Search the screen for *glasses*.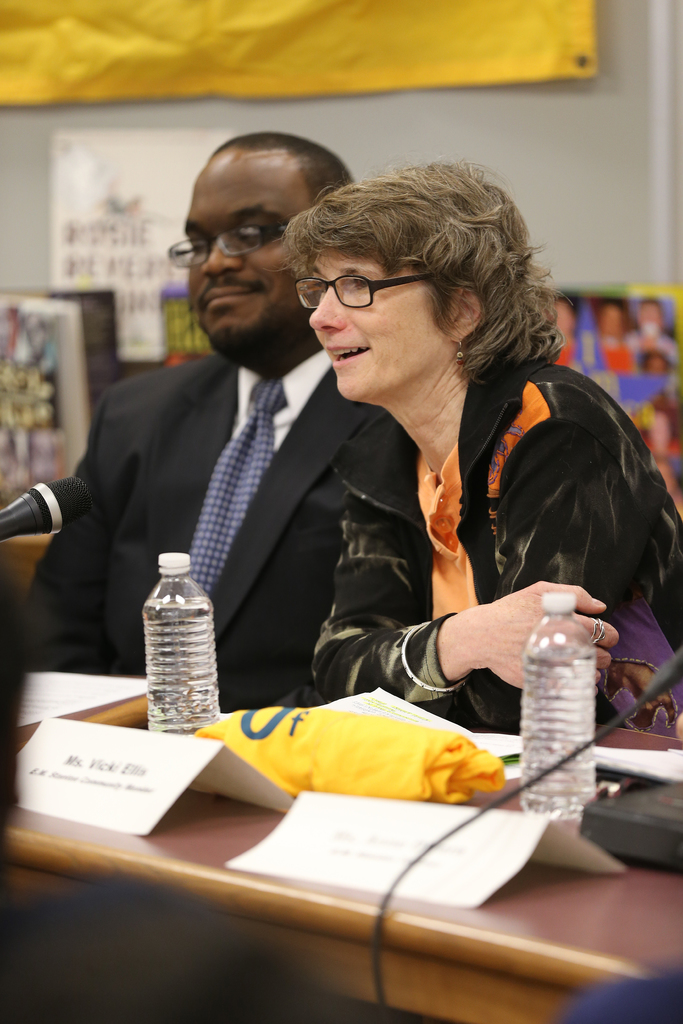
Found at x1=300 y1=259 x2=436 y2=302.
